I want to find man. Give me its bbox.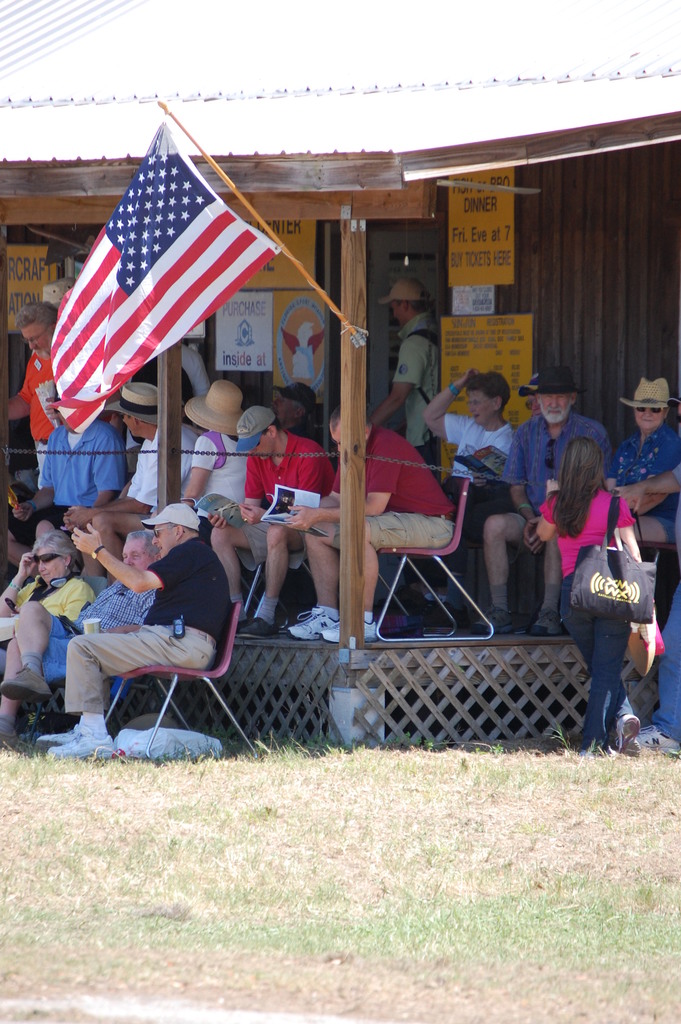
[left=0, top=526, right=161, bottom=738].
